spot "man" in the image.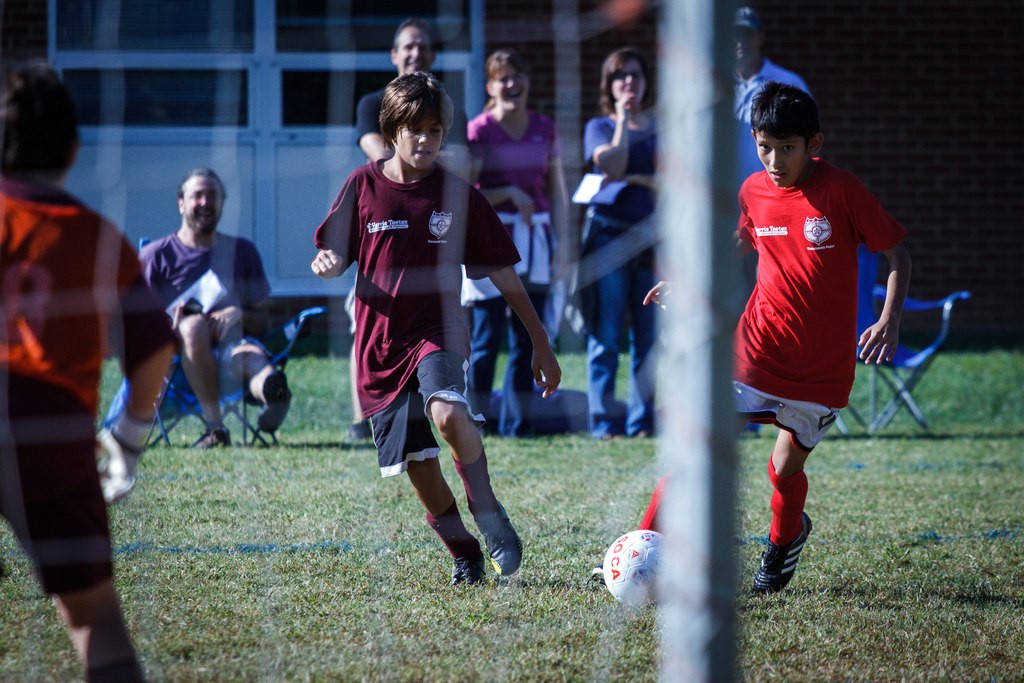
"man" found at (715, 0, 815, 441).
